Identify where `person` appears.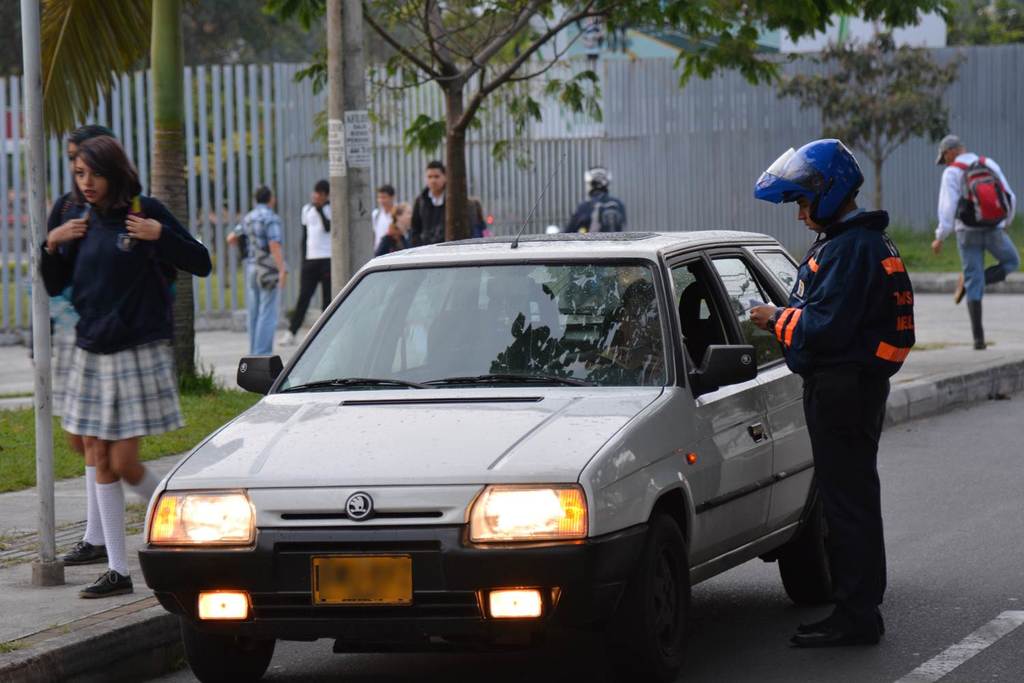
Appears at l=464, t=188, r=489, b=242.
